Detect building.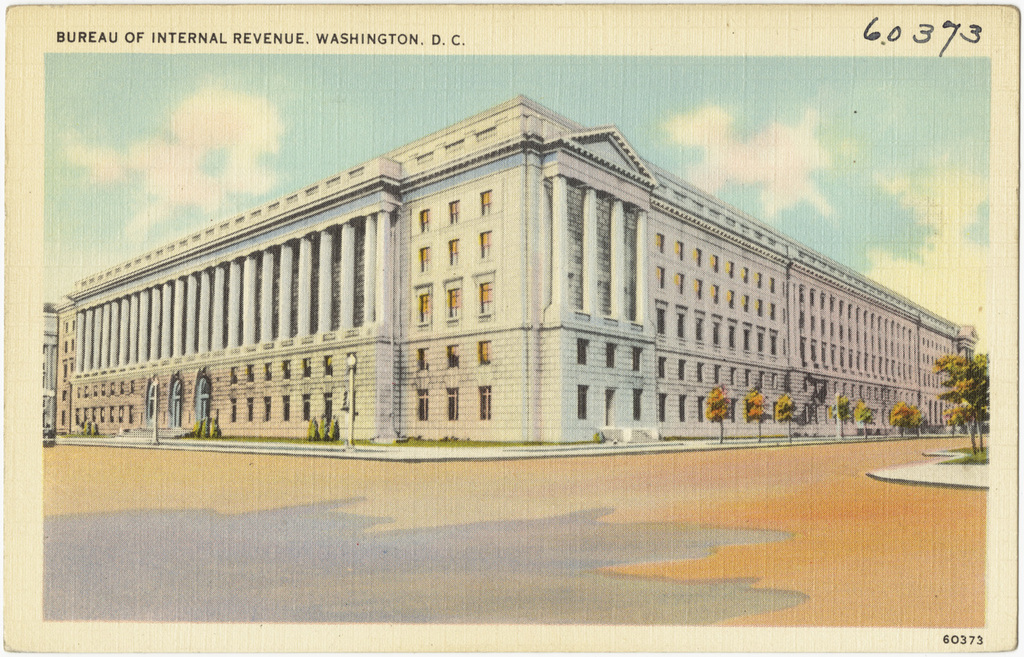
Detected at 67,96,976,446.
